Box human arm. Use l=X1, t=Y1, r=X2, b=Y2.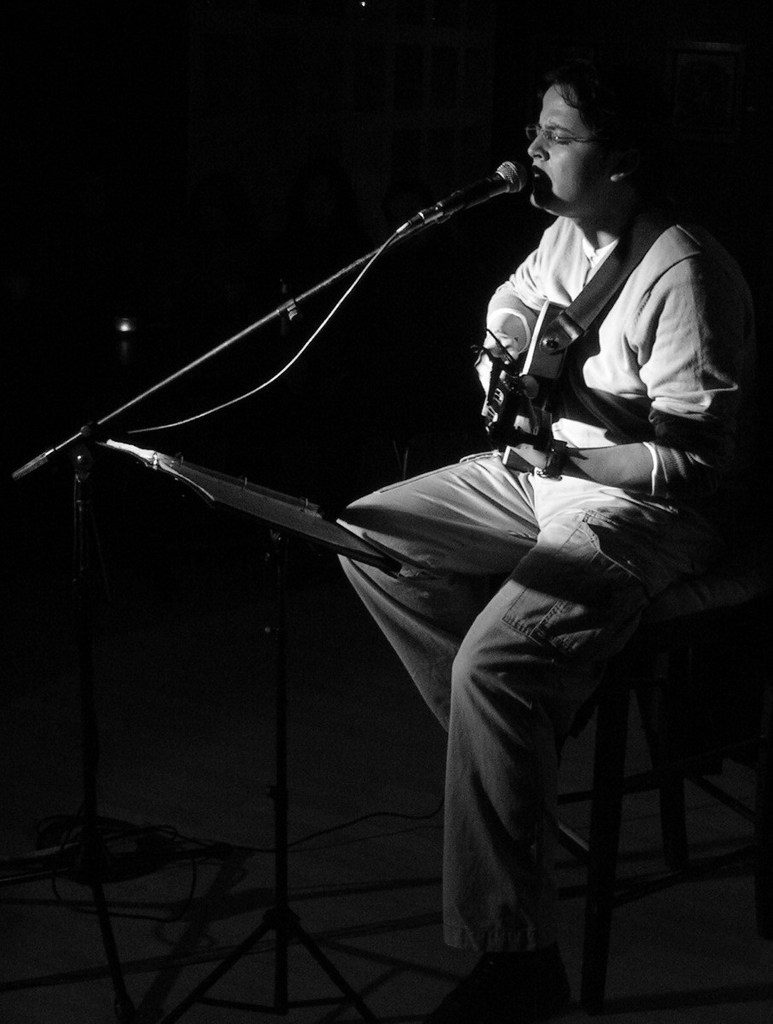
l=474, t=215, r=565, b=398.
